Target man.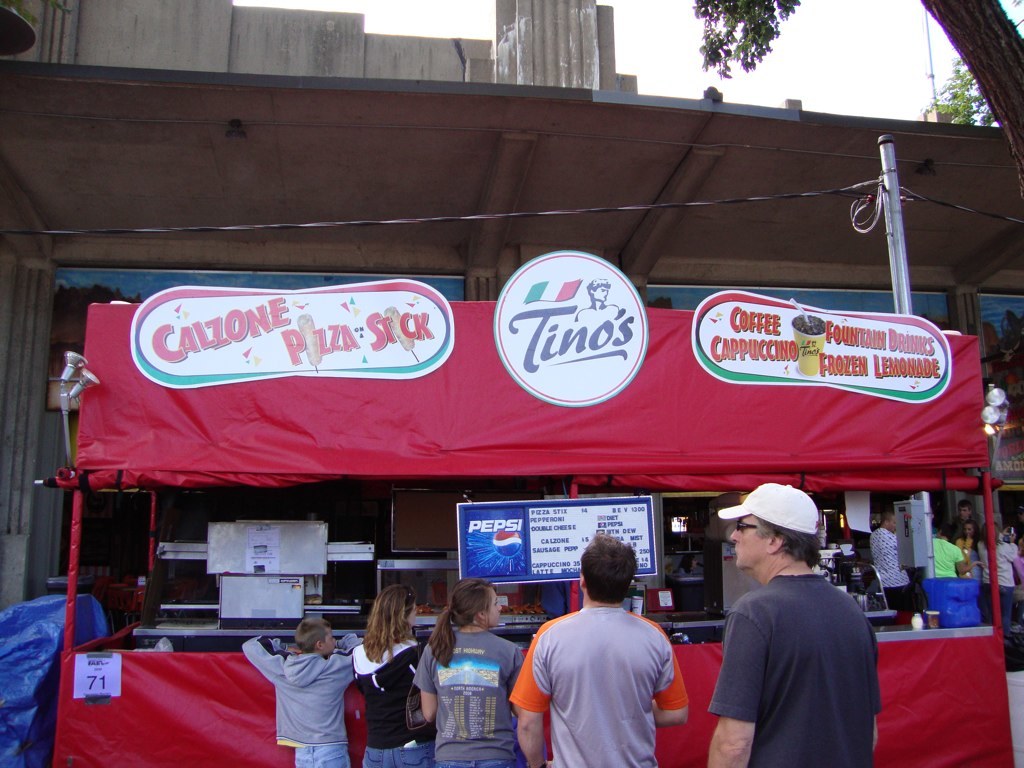
Target region: 698,481,884,767.
